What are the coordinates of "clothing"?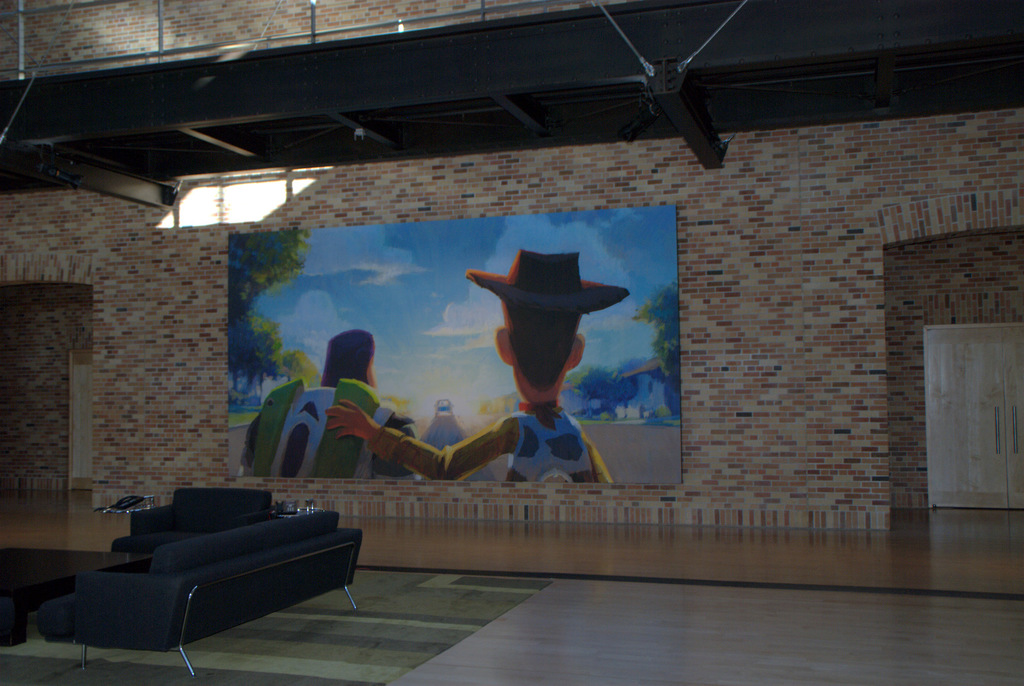
bbox=(369, 399, 611, 484).
